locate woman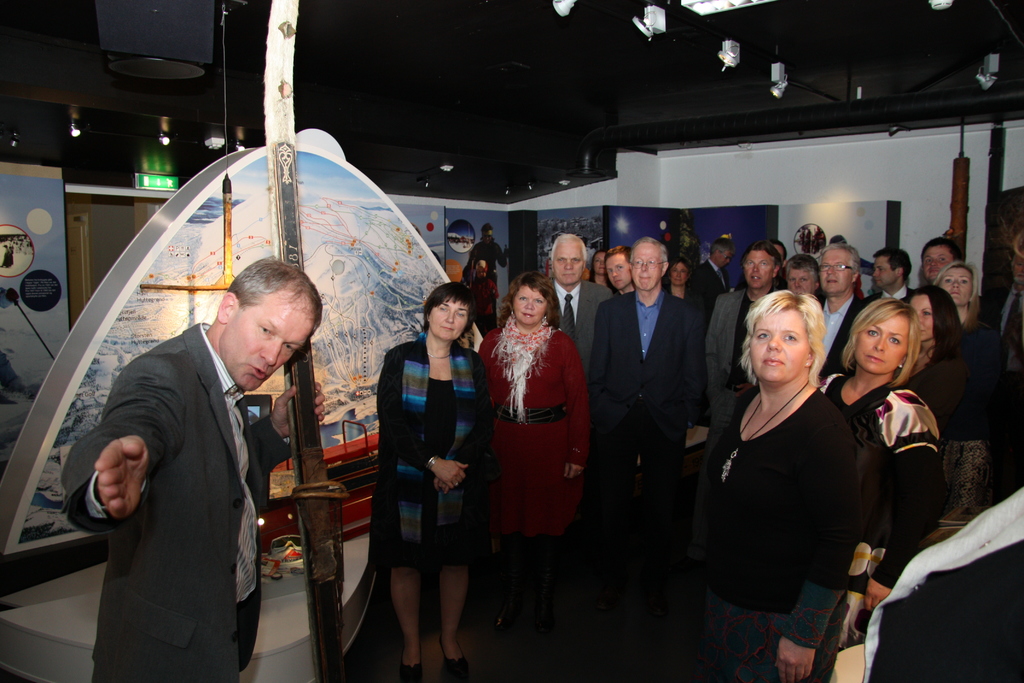
Rect(591, 249, 612, 293)
